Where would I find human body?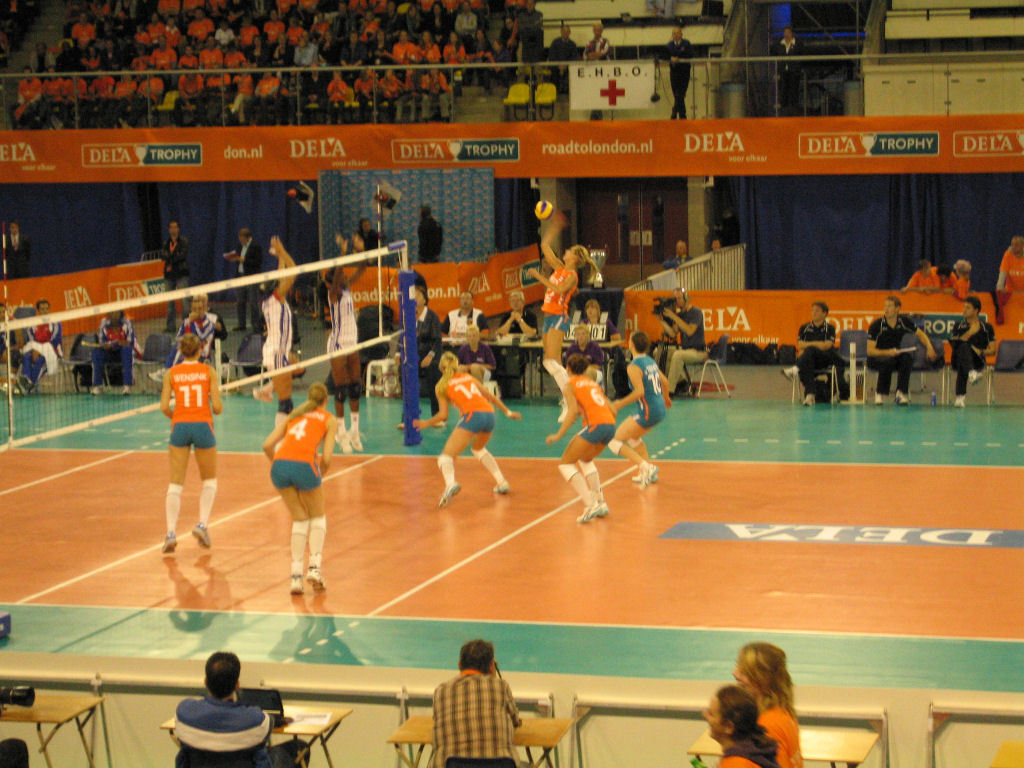
At Rect(488, 35, 536, 92).
